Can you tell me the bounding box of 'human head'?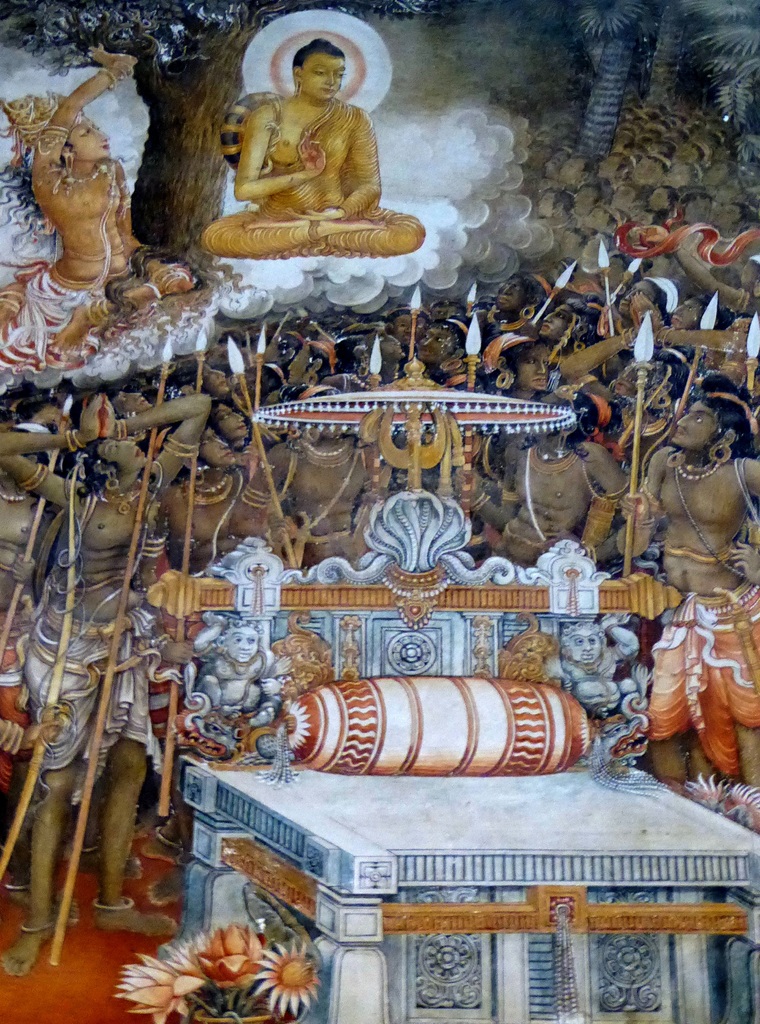
BBox(643, 183, 683, 214).
